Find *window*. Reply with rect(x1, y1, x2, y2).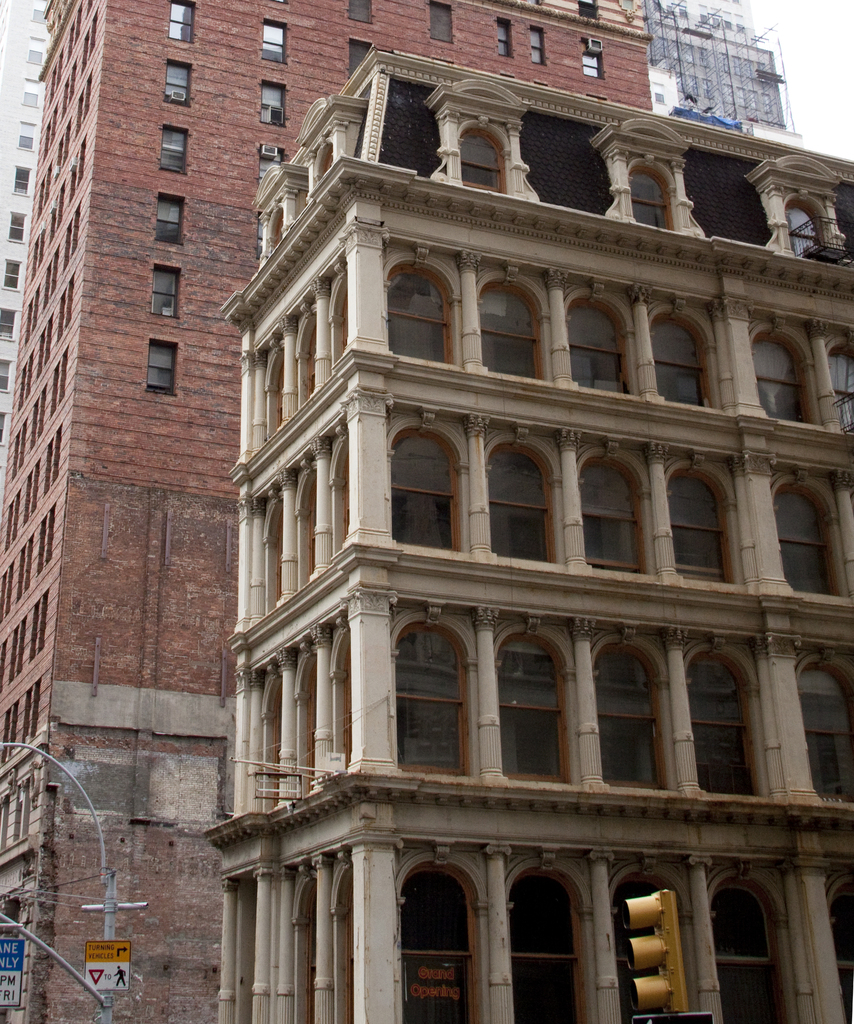
rect(580, 462, 649, 573).
